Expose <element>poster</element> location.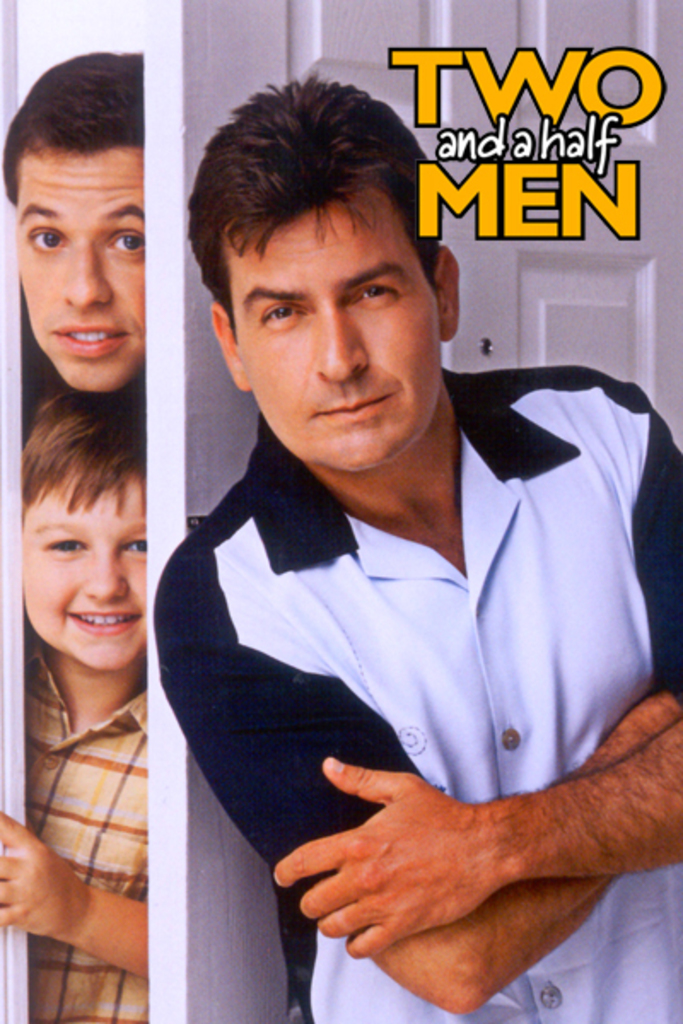
Exposed at (0, 0, 681, 1022).
